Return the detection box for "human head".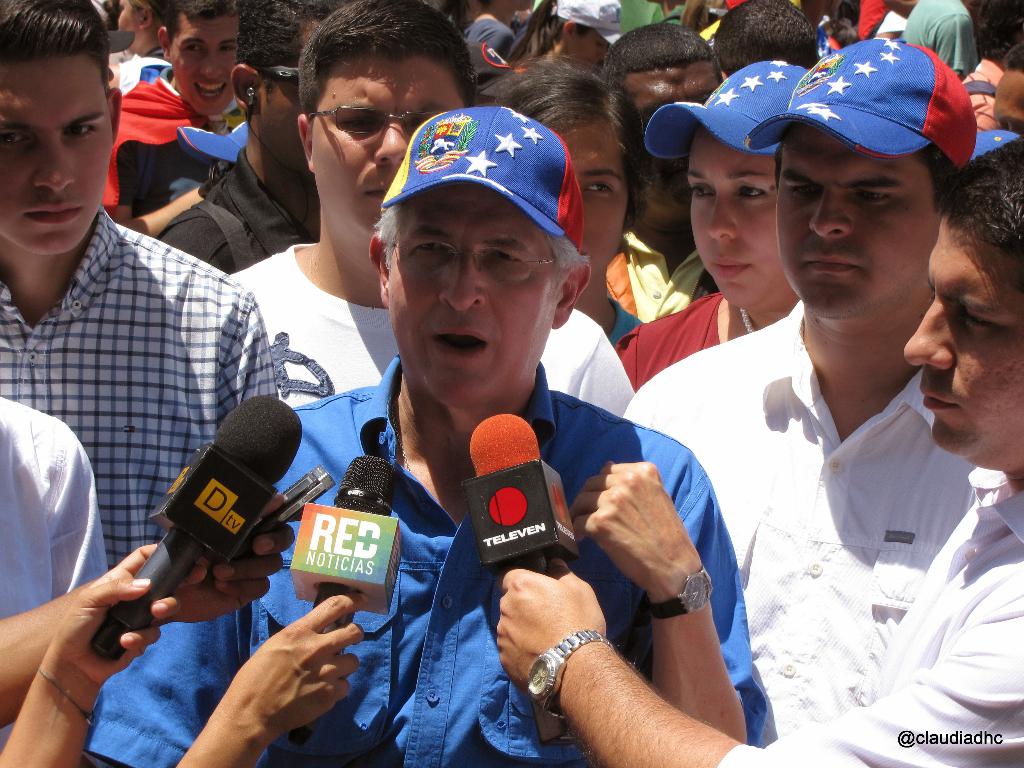
(642,60,802,319).
